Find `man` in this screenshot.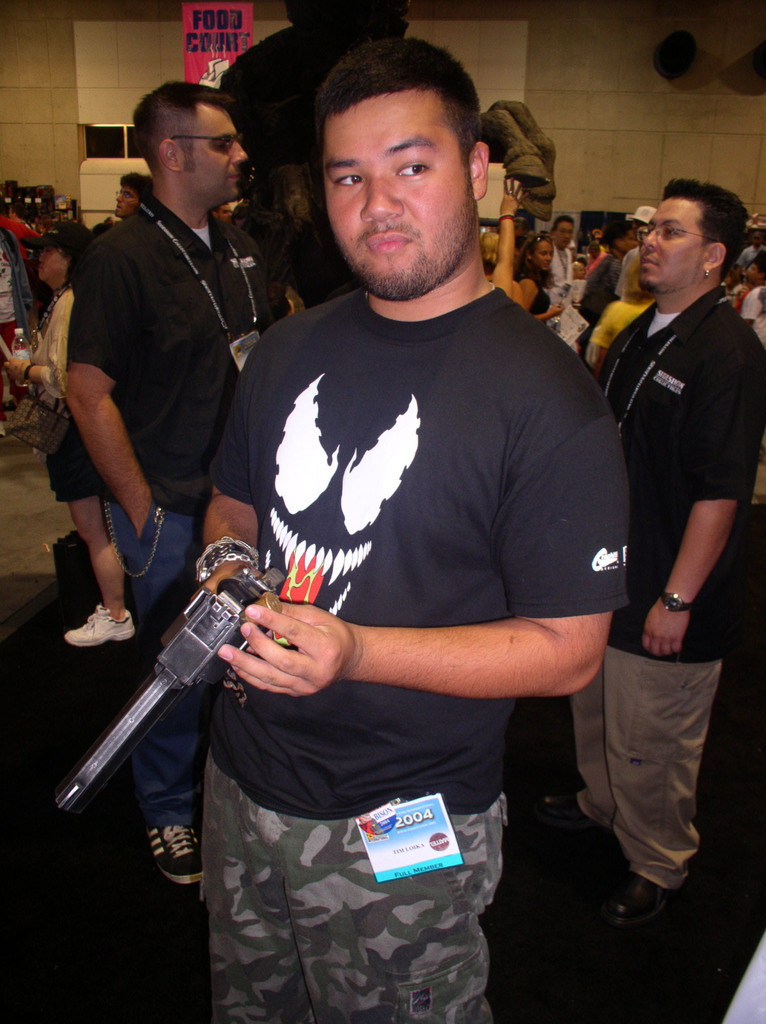
The bounding box for `man` is (left=584, top=151, right=761, bottom=734).
